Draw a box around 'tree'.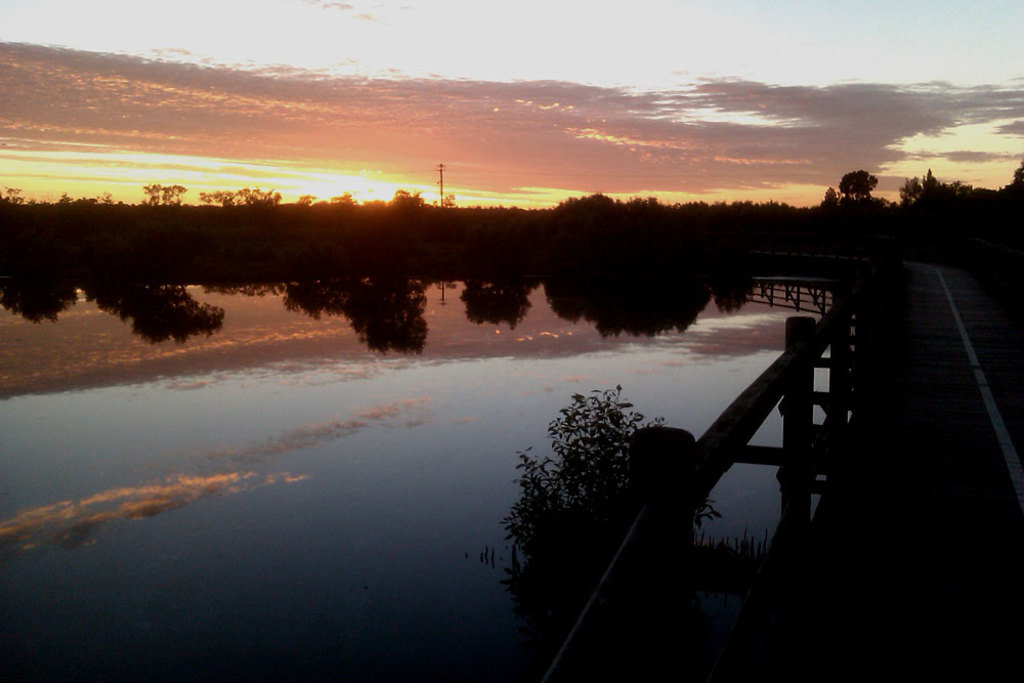
[left=836, top=165, right=884, bottom=204].
